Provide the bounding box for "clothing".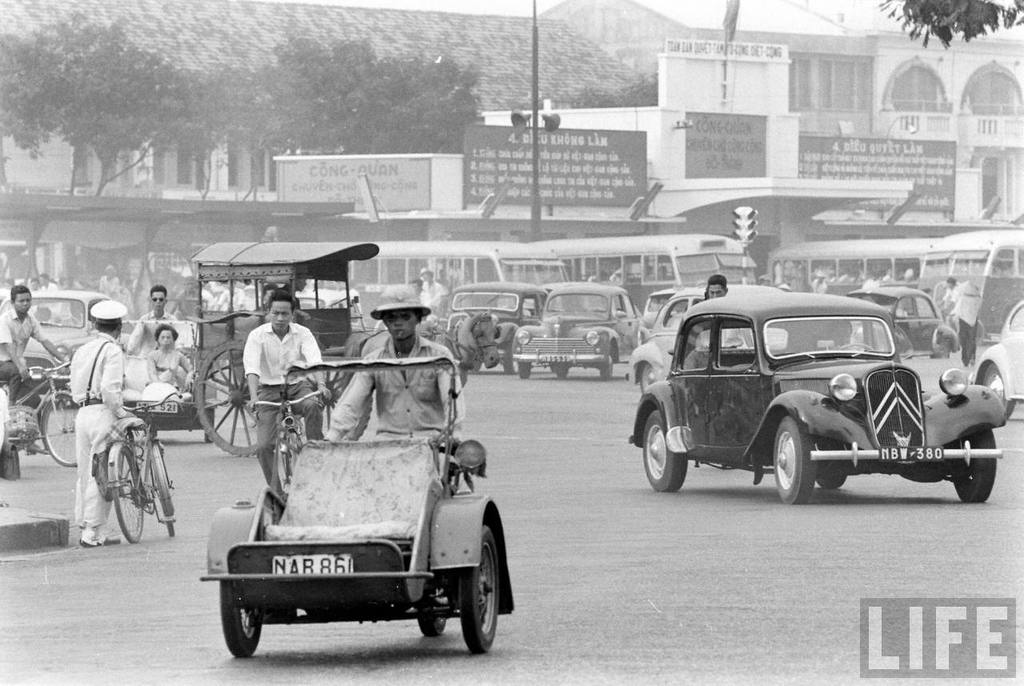
box=[77, 331, 136, 532].
